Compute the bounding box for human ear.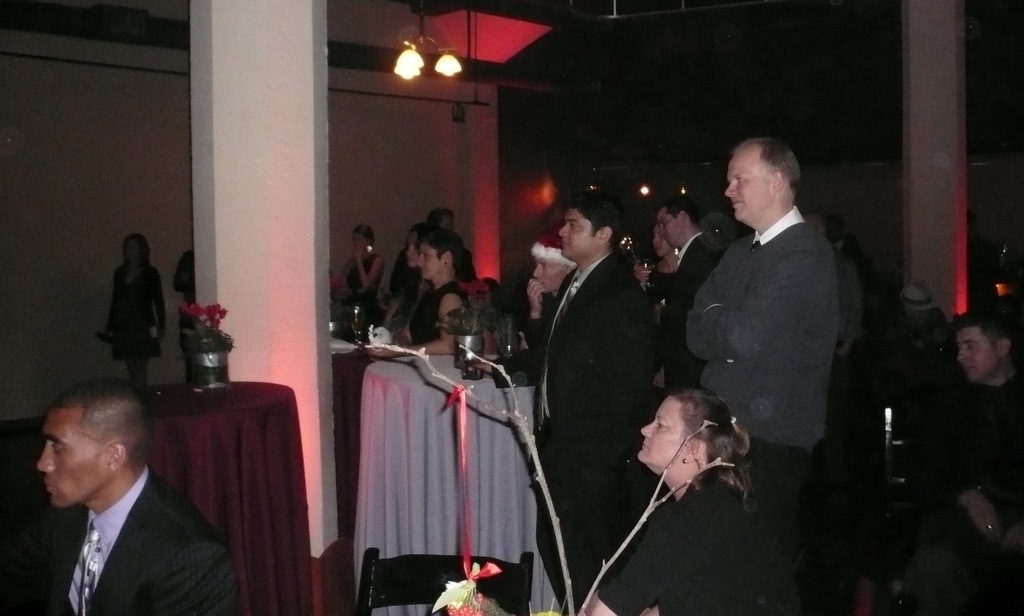
[left=441, top=250, right=453, bottom=266].
